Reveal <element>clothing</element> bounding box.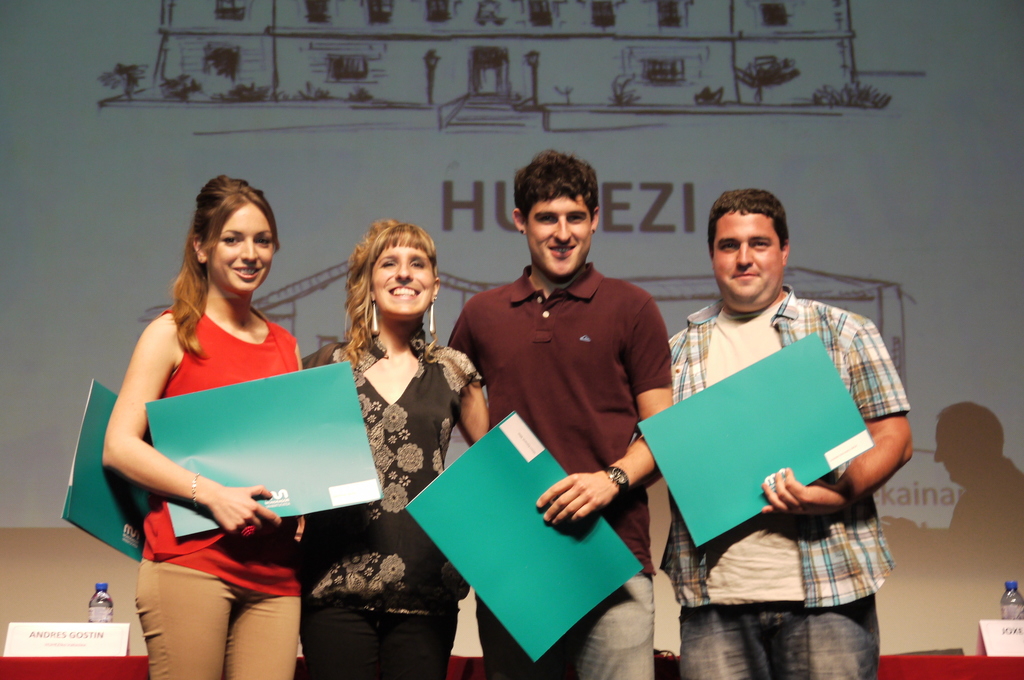
Revealed: bbox=(447, 259, 670, 679).
